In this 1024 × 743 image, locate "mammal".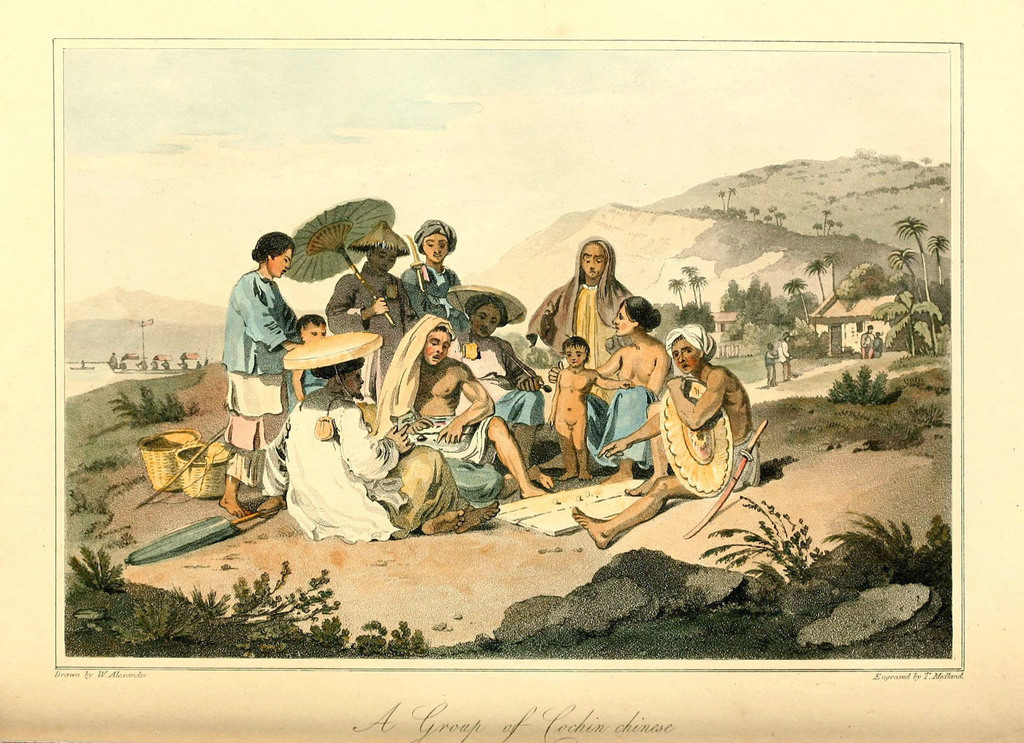
Bounding box: (778,331,790,382).
